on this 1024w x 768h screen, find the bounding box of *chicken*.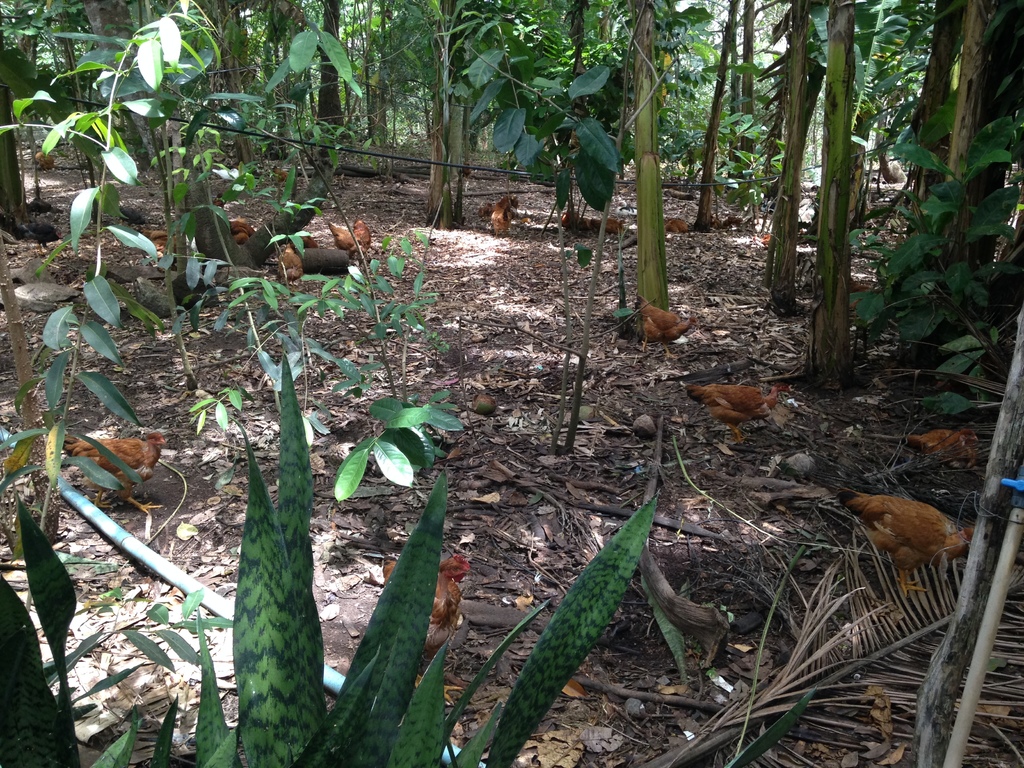
Bounding box: detection(268, 161, 291, 184).
